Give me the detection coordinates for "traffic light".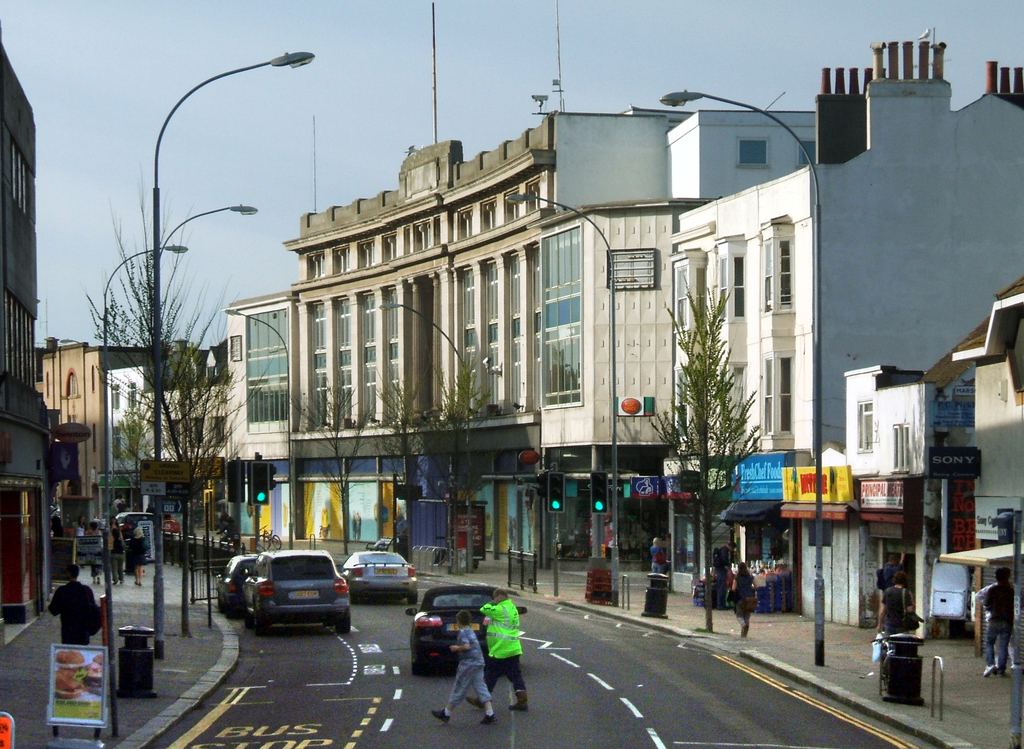
bbox=[548, 474, 566, 513].
